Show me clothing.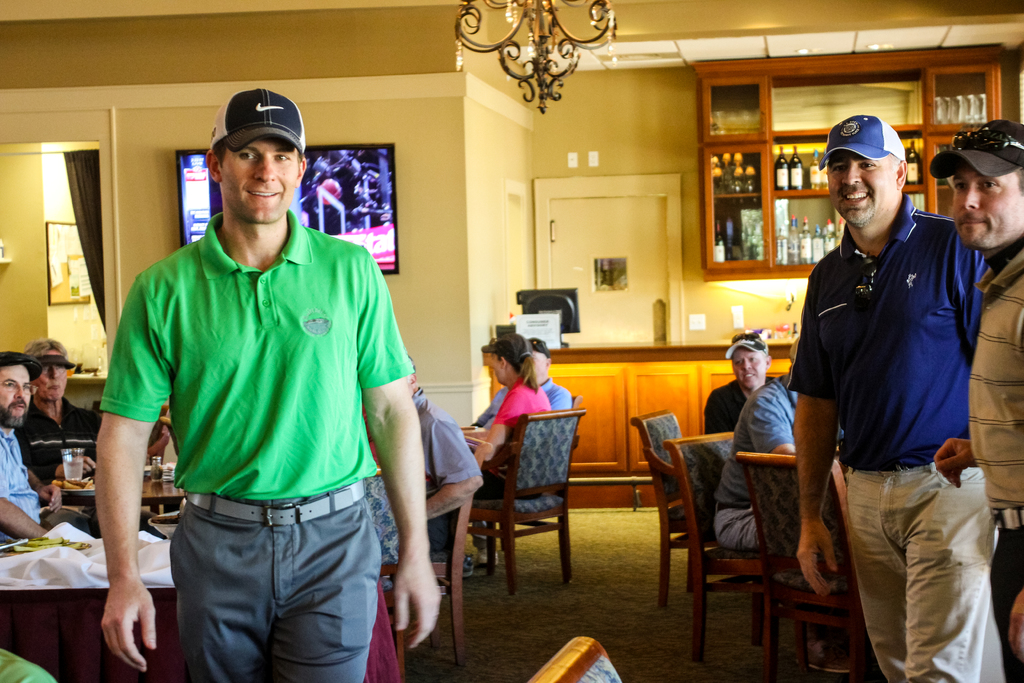
clothing is here: (845,464,999,682).
